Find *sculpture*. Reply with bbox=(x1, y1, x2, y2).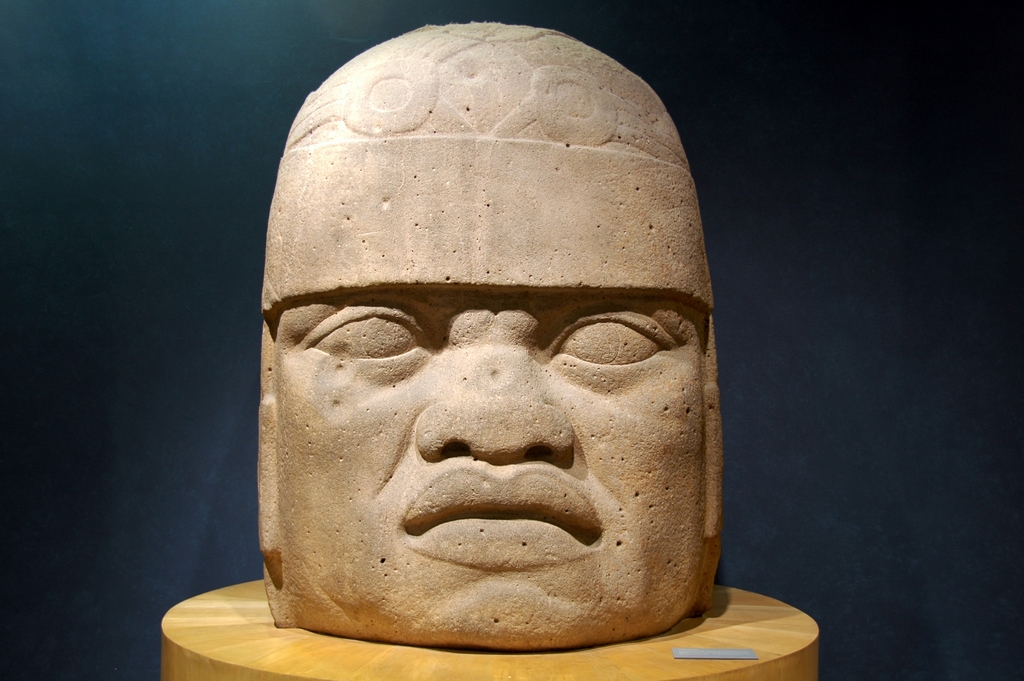
bbox=(218, 12, 768, 680).
